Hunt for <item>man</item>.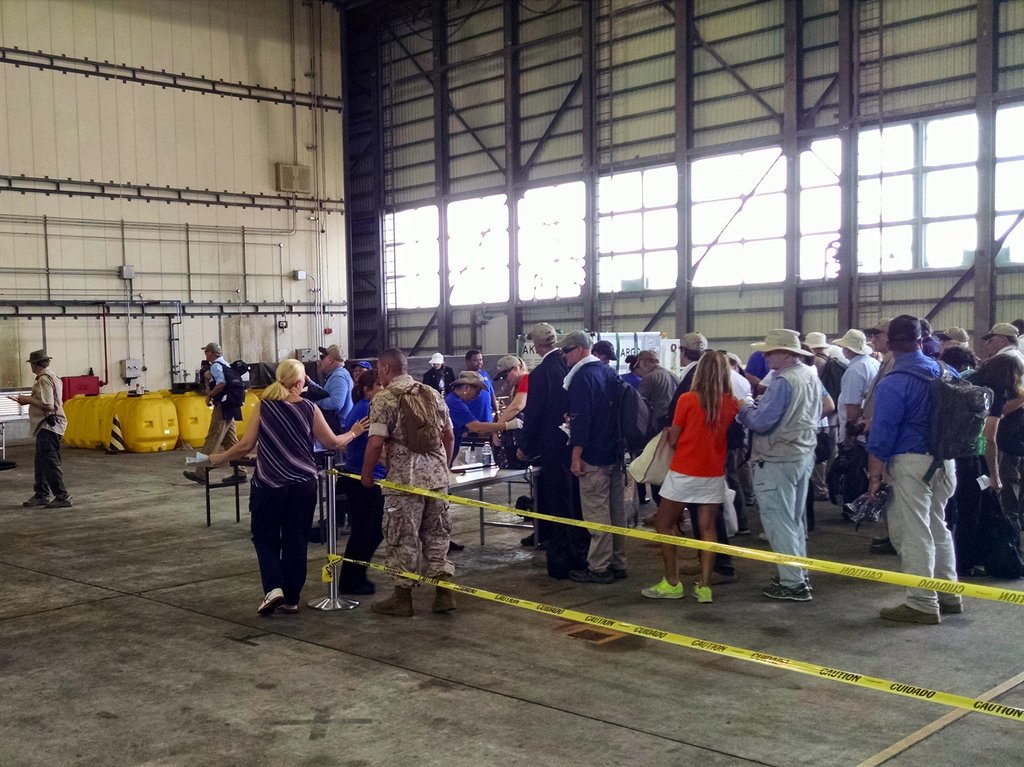
Hunted down at [x1=982, y1=324, x2=1022, y2=359].
